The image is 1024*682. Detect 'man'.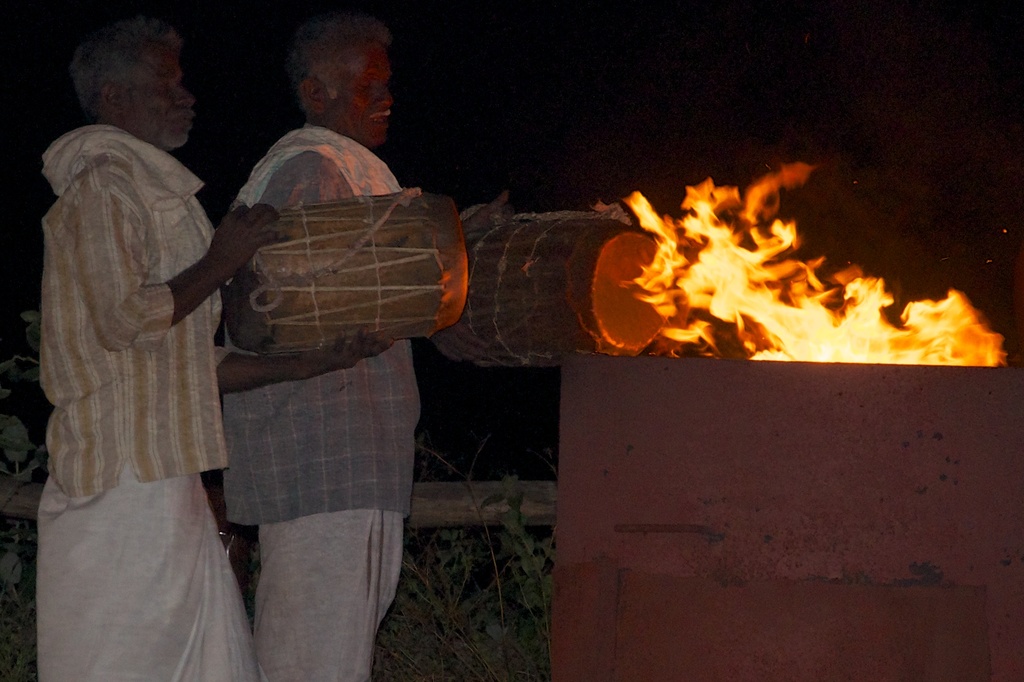
Detection: Rect(33, 8, 395, 681).
